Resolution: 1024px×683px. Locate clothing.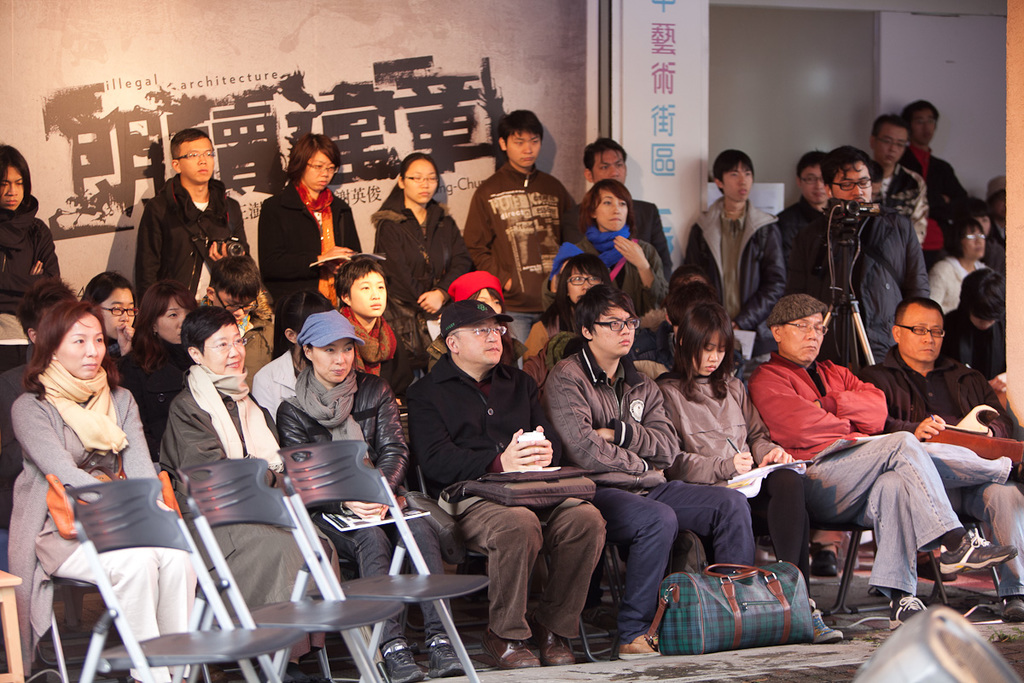
(left=0, top=208, right=72, bottom=356).
